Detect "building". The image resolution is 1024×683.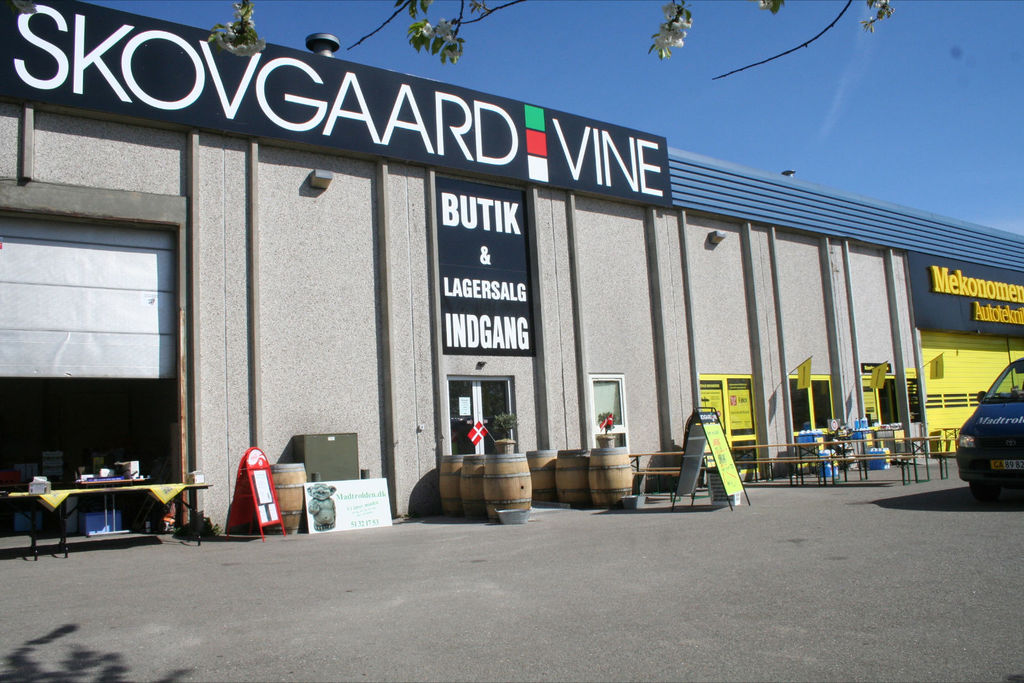
select_region(0, 0, 1023, 536).
